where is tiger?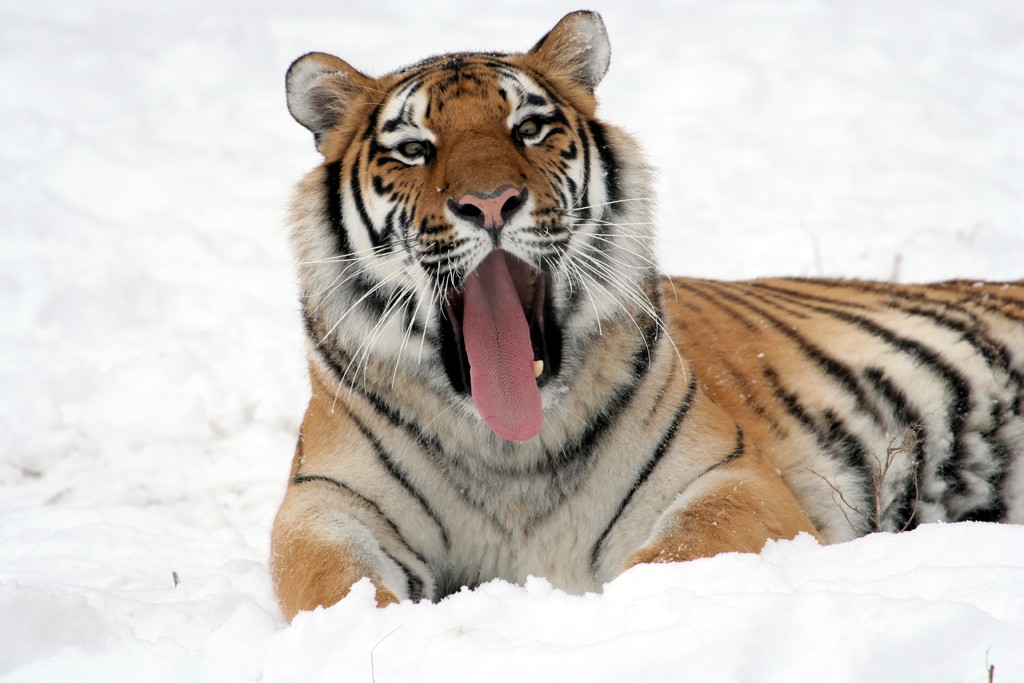
{"left": 264, "top": 4, "right": 1023, "bottom": 633}.
